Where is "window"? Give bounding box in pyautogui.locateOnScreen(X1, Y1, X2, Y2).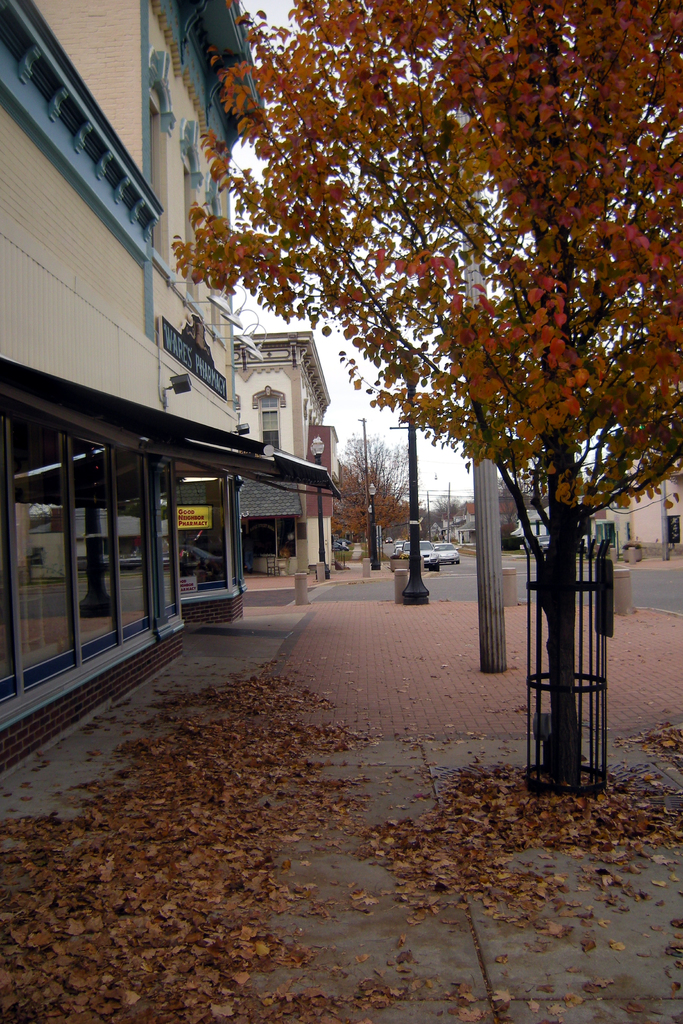
pyautogui.locateOnScreen(182, 148, 200, 301).
